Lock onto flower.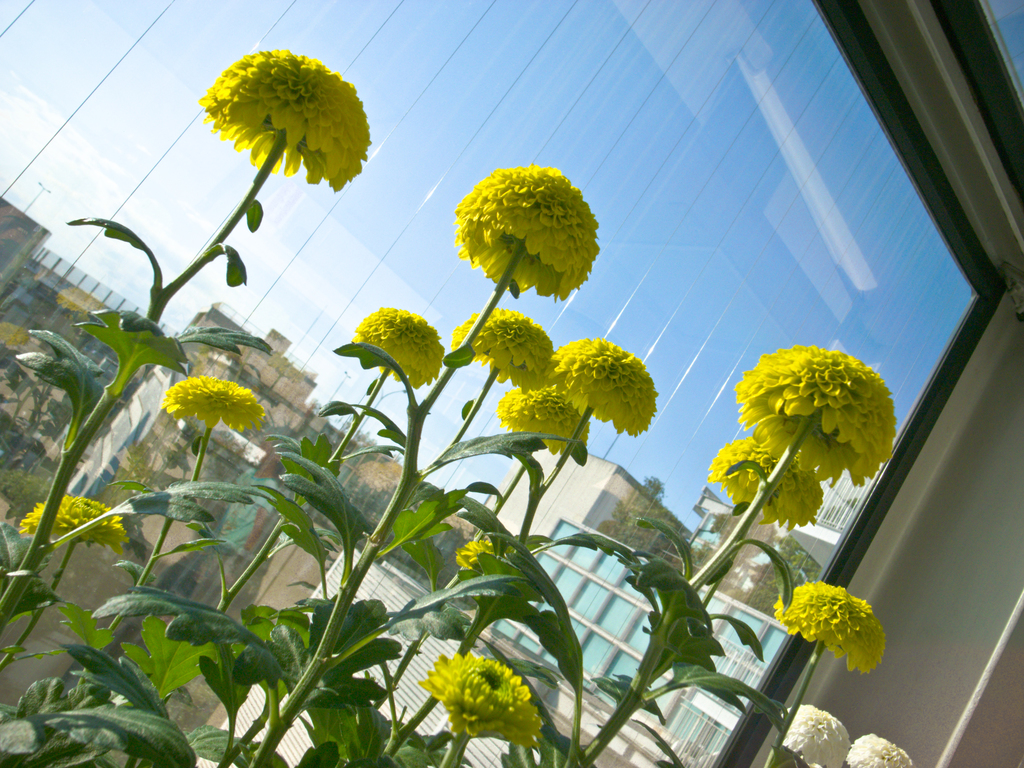
Locked: BBox(851, 733, 913, 767).
